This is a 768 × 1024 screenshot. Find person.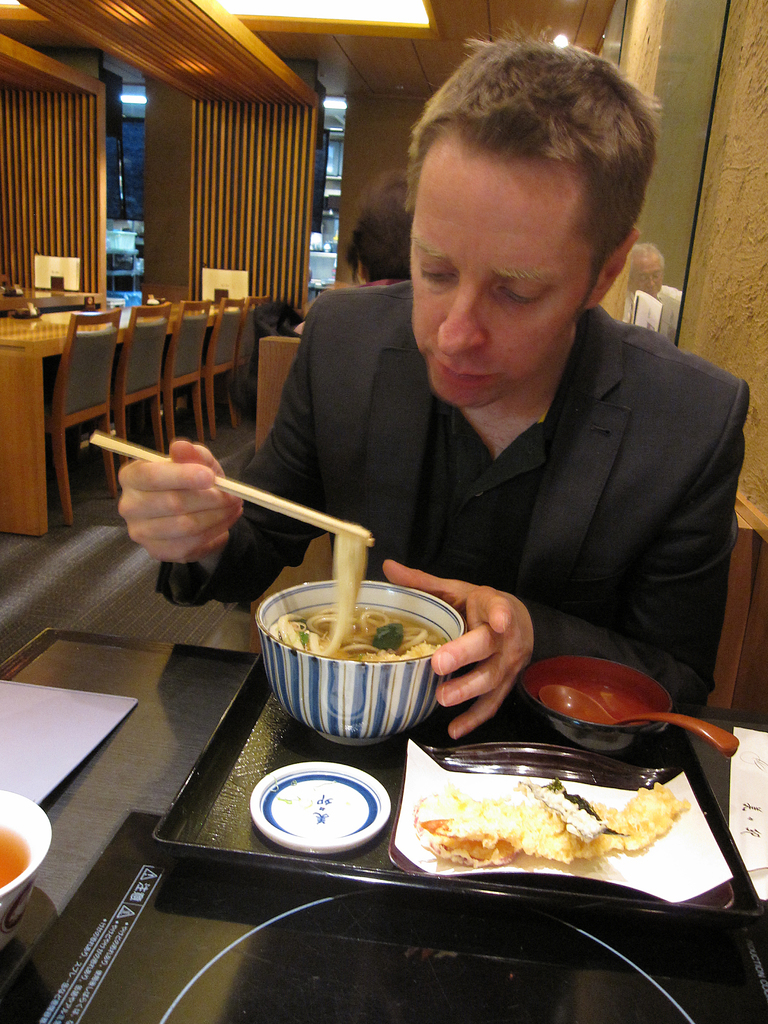
Bounding box: 214/53/739/753.
